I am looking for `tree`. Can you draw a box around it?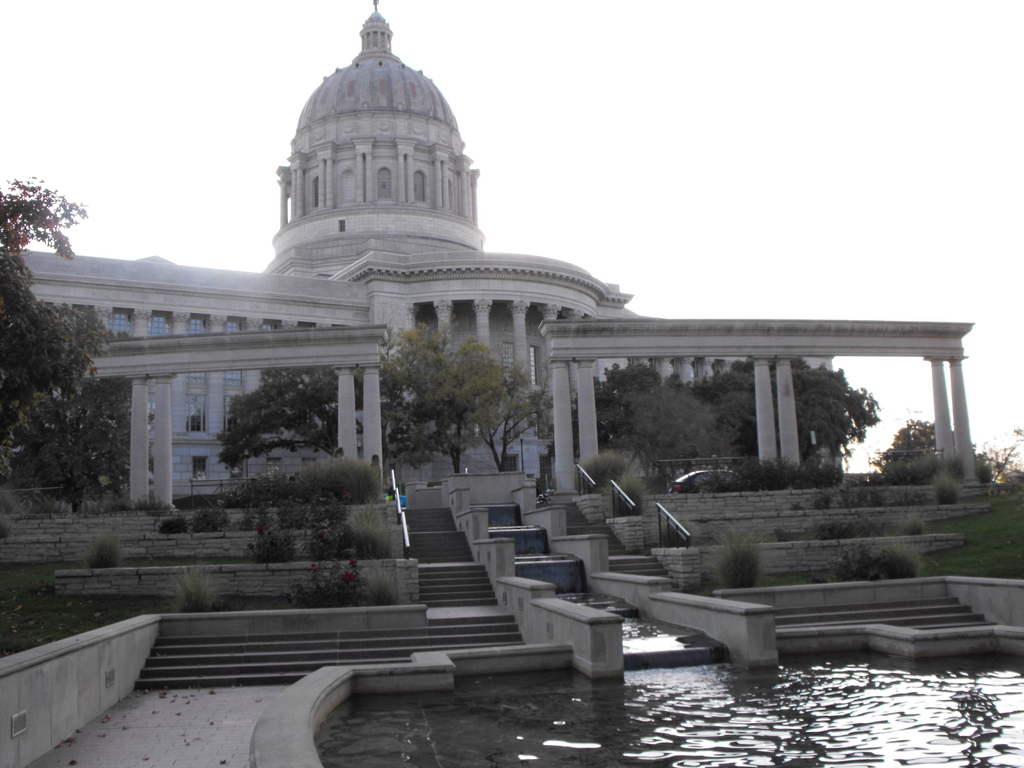
Sure, the bounding box is 700,352,873,457.
